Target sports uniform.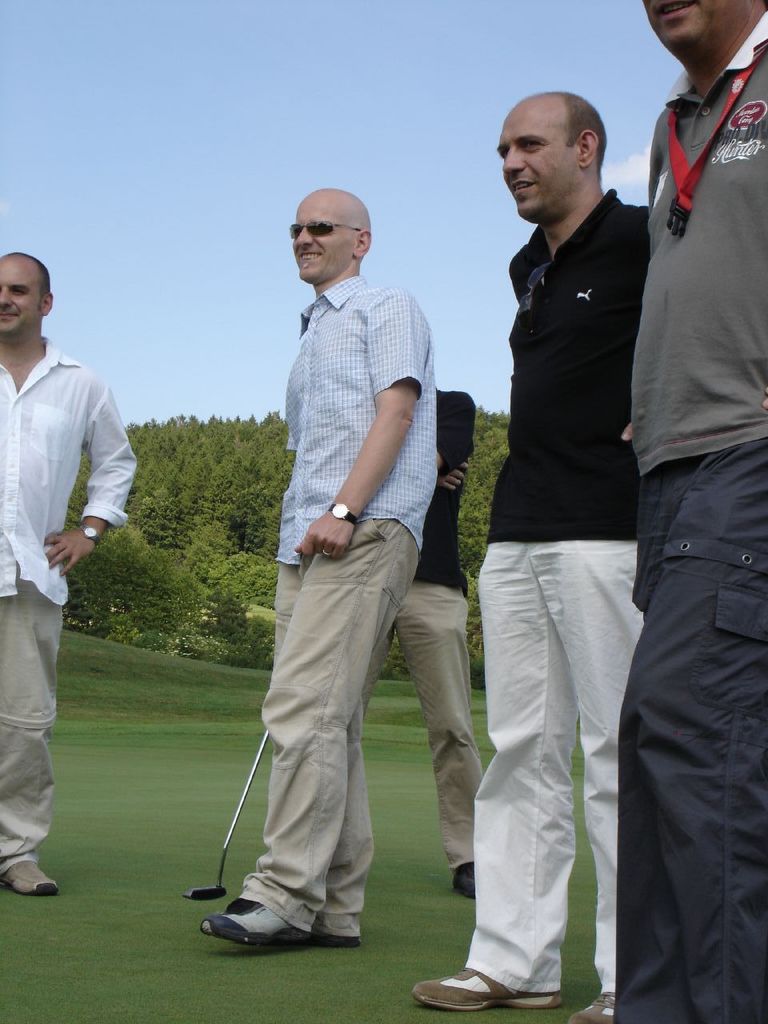
Target region: x1=408, y1=189, x2=649, y2=1023.
